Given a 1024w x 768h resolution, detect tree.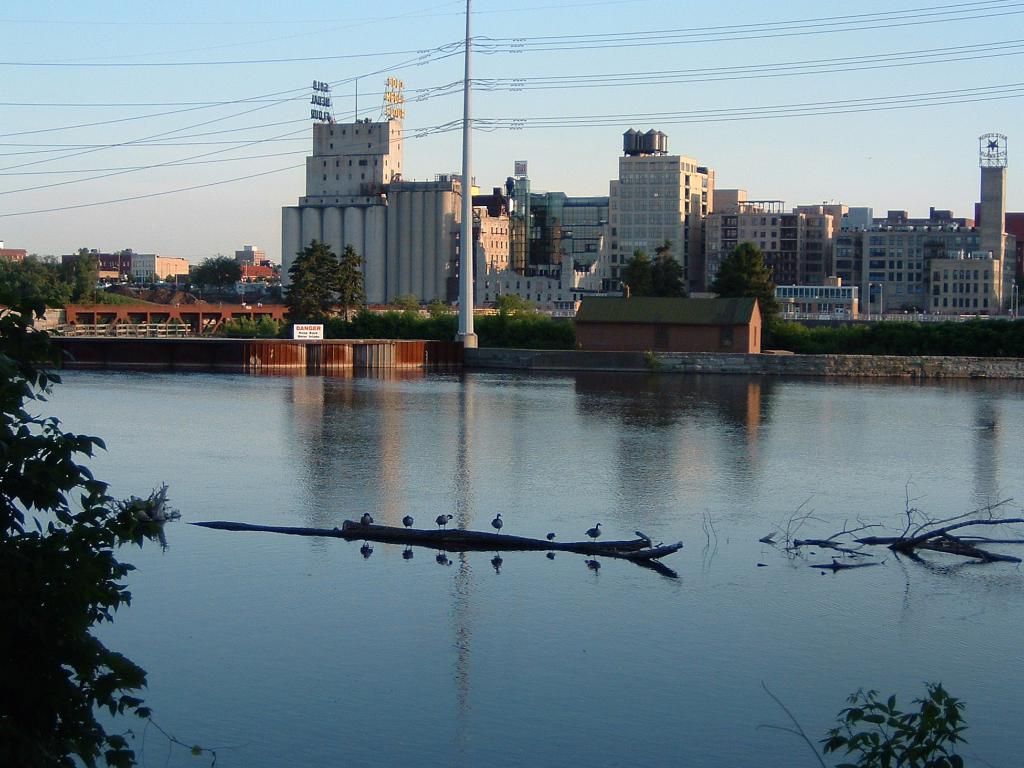
[left=708, top=240, right=780, bottom=319].
